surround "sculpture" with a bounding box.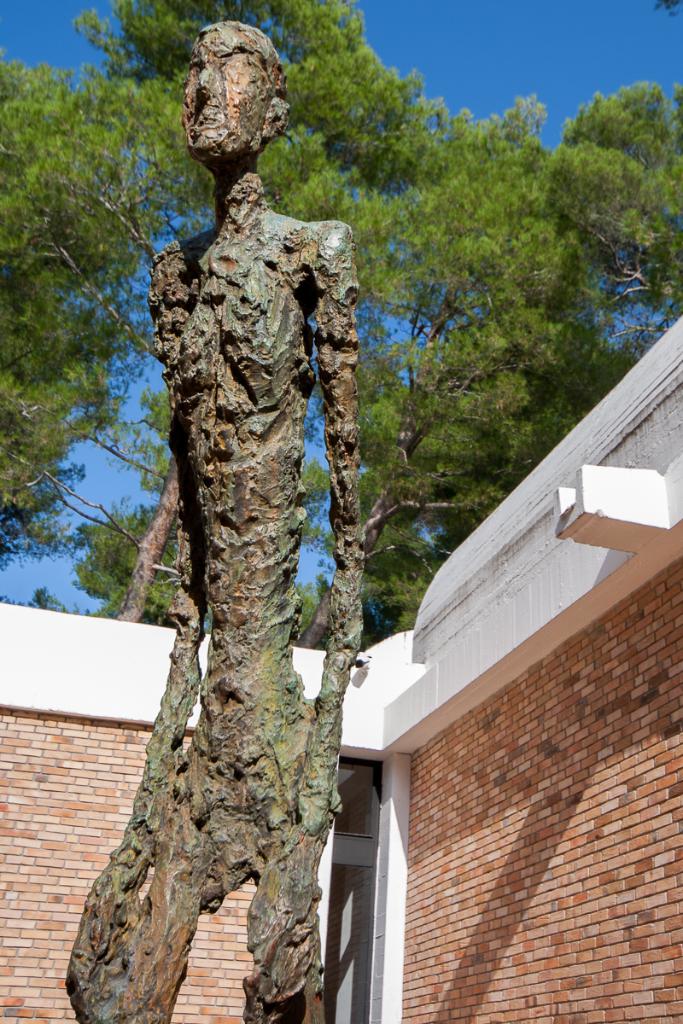
{"left": 101, "top": 68, "right": 435, "bottom": 996}.
